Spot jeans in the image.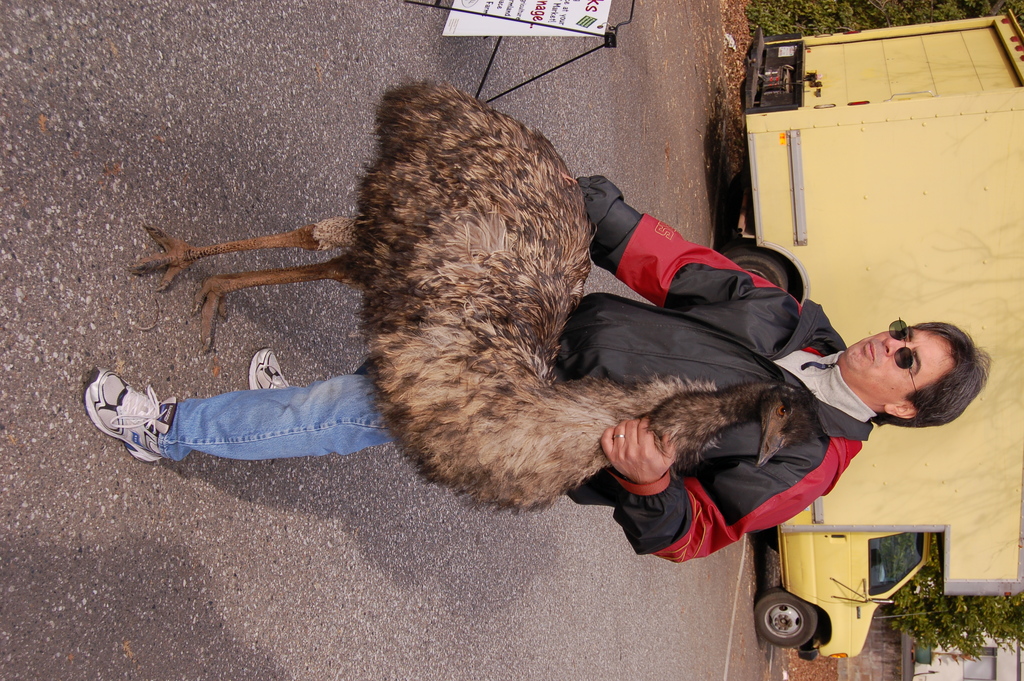
jeans found at [164,353,398,459].
